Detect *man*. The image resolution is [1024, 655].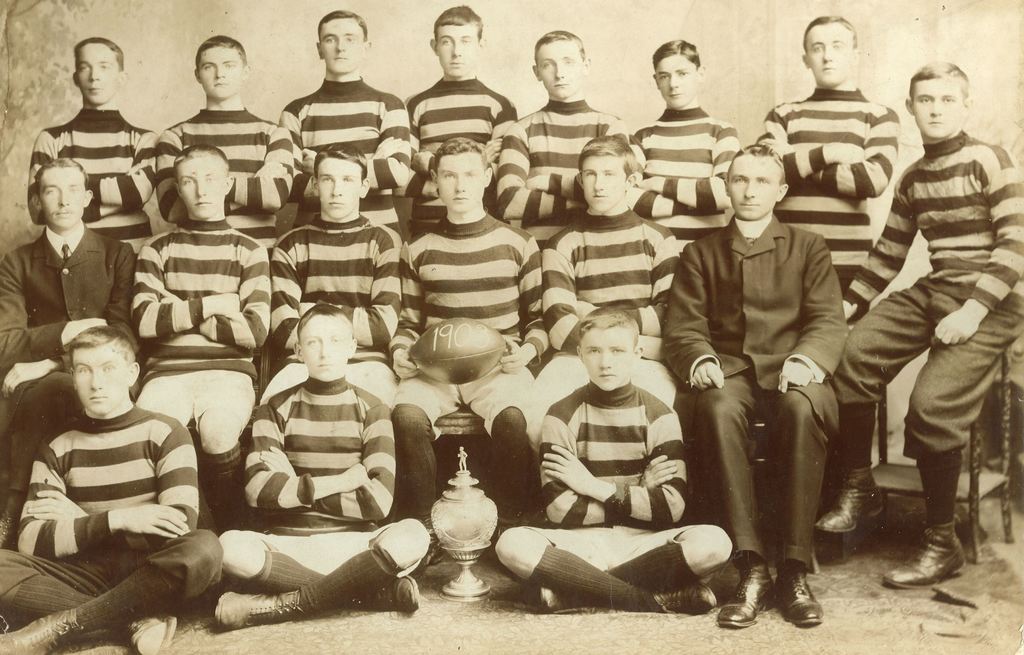
locate(127, 141, 280, 526).
